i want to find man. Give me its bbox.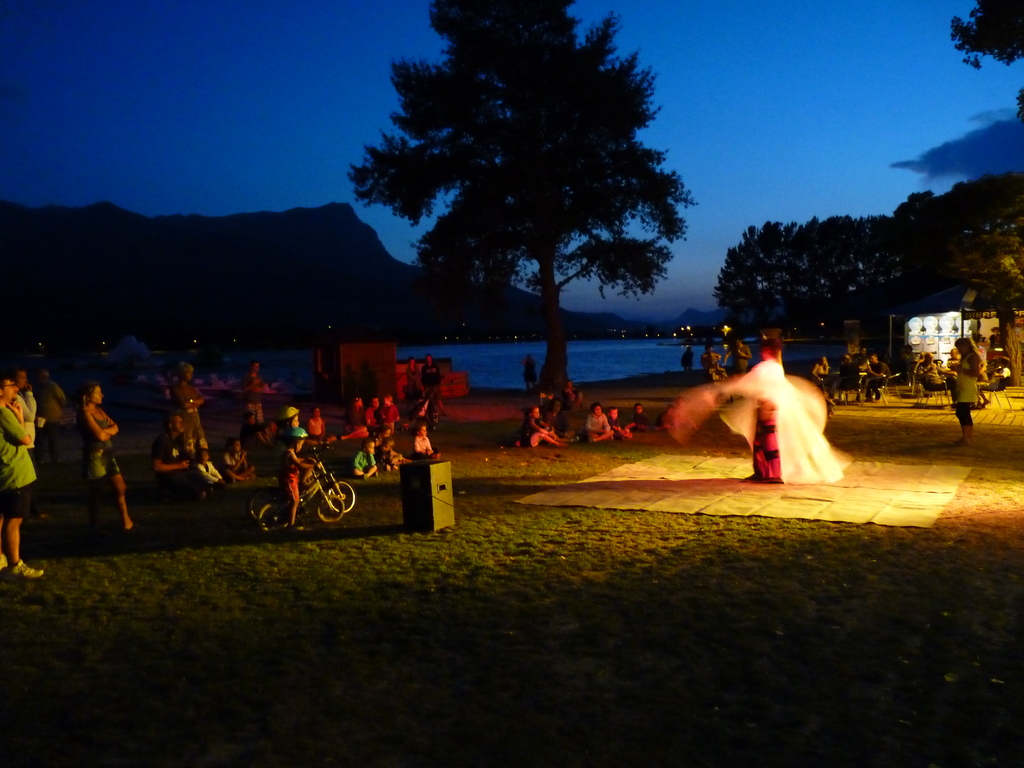
(left=422, top=353, right=443, bottom=419).
